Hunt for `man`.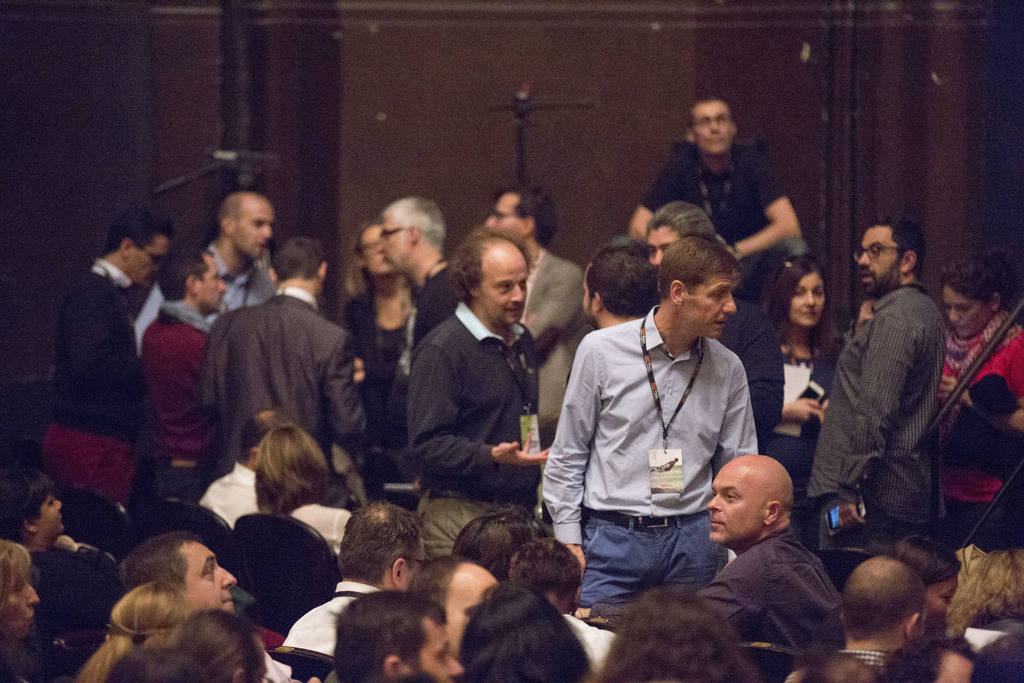
Hunted down at 42, 201, 177, 520.
